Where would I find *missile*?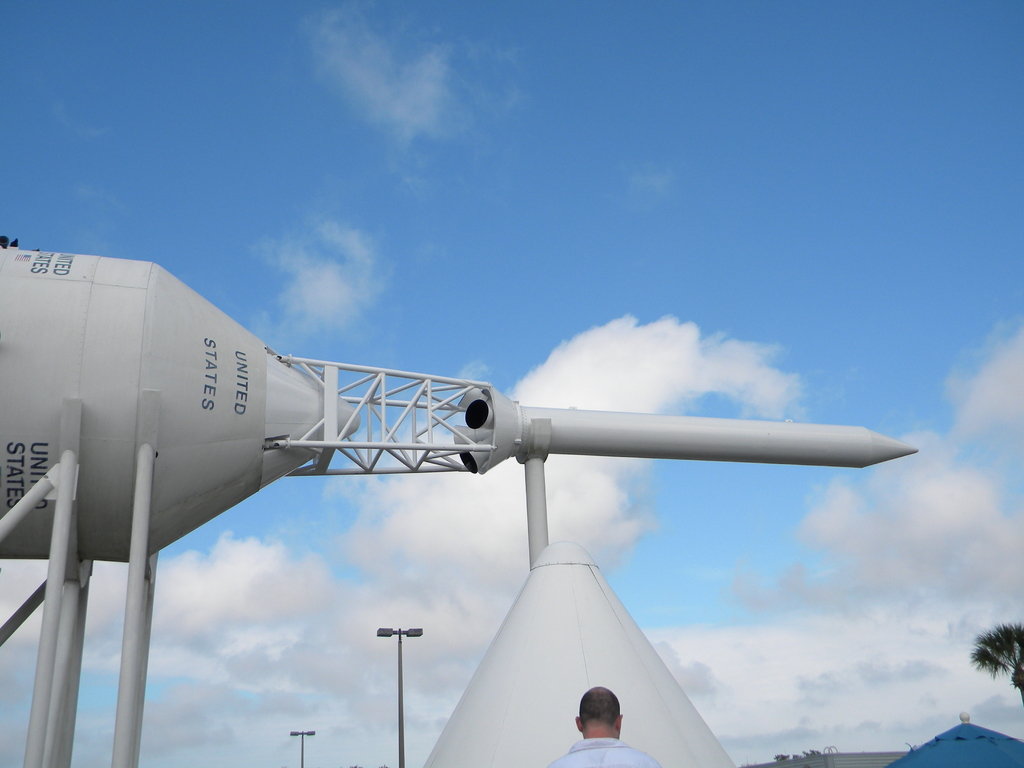
At 51/297/906/550.
